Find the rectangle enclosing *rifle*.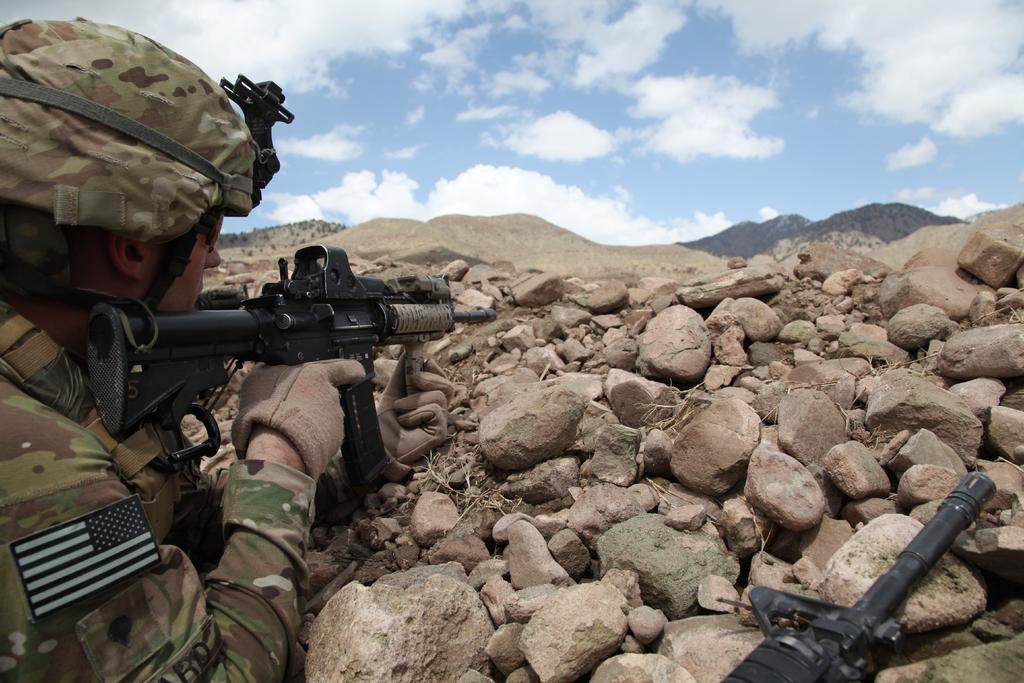
box=[721, 458, 999, 682].
